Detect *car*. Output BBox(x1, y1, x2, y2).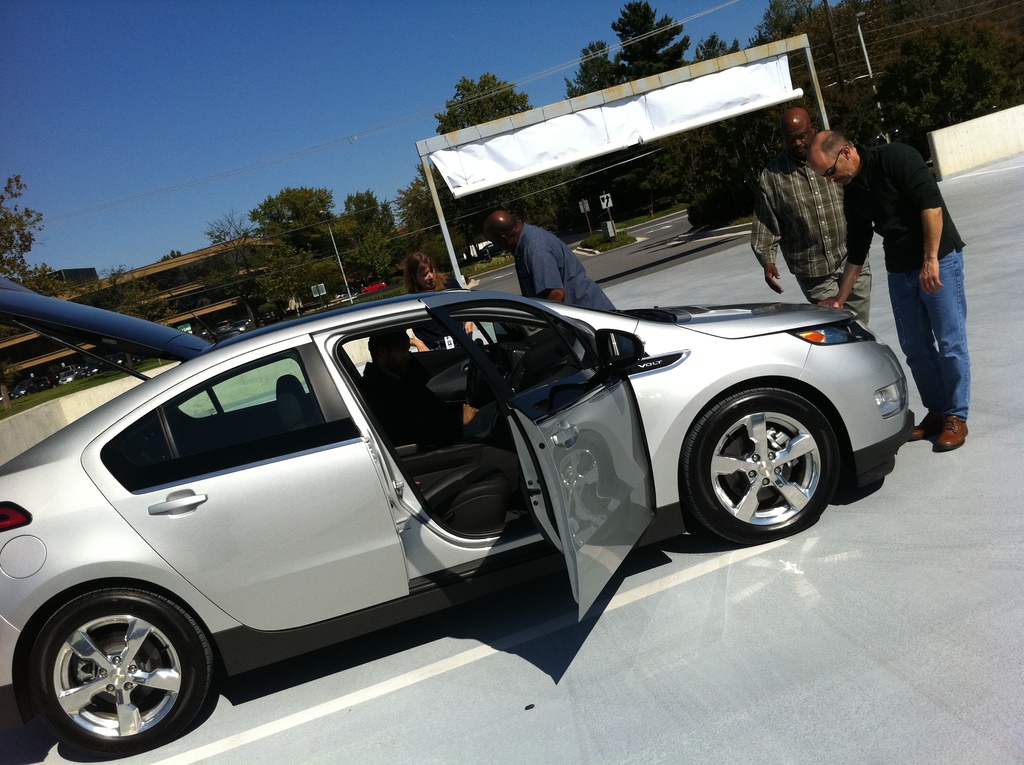
BBox(0, 268, 918, 761).
